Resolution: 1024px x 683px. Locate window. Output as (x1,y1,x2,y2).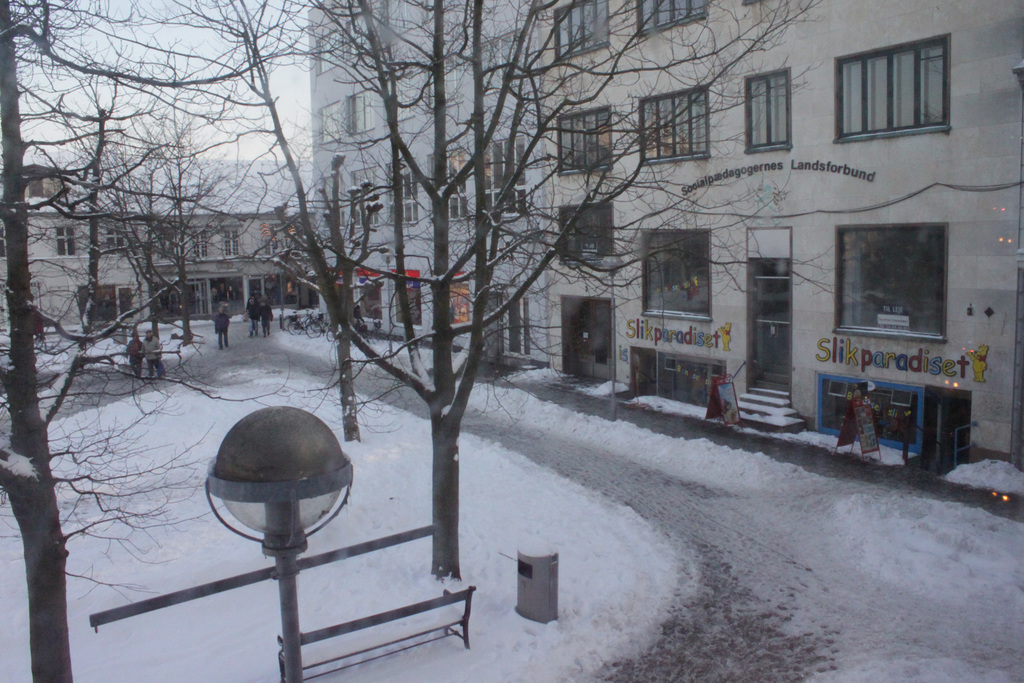
(346,94,381,131).
